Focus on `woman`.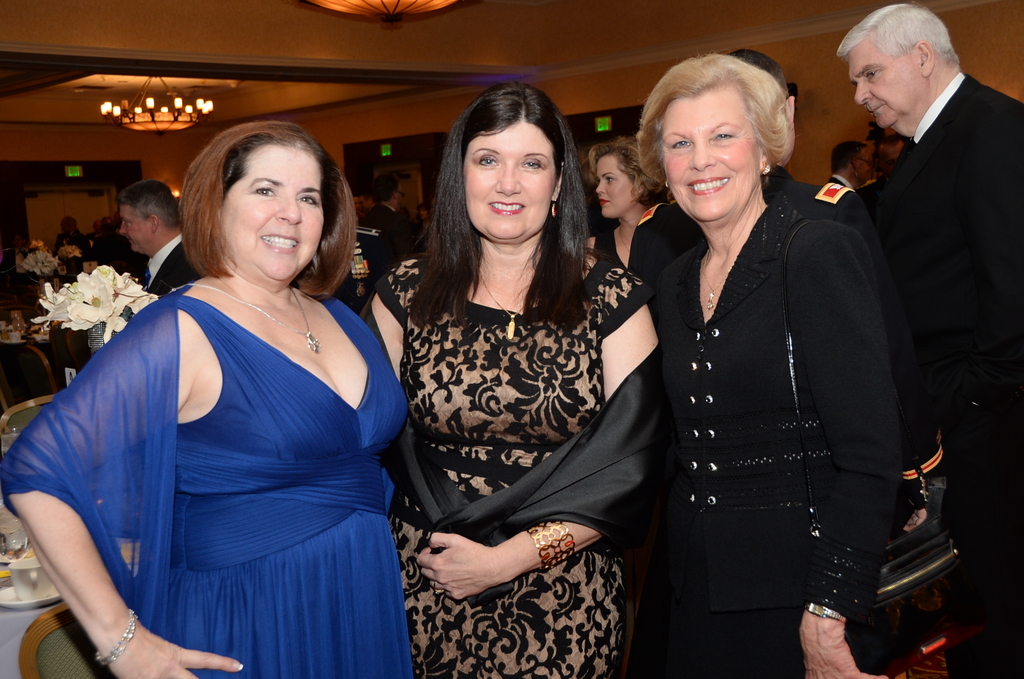
Focused at <box>36,112,418,678</box>.
